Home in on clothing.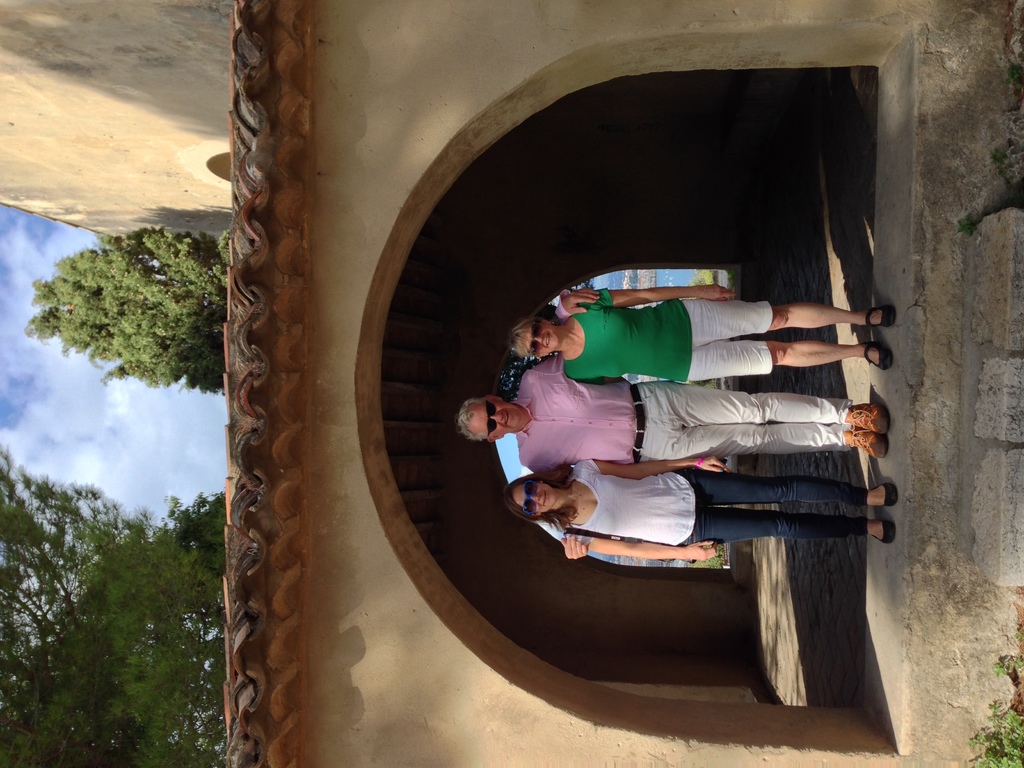
Homed in at <bbox>563, 458, 868, 547</bbox>.
